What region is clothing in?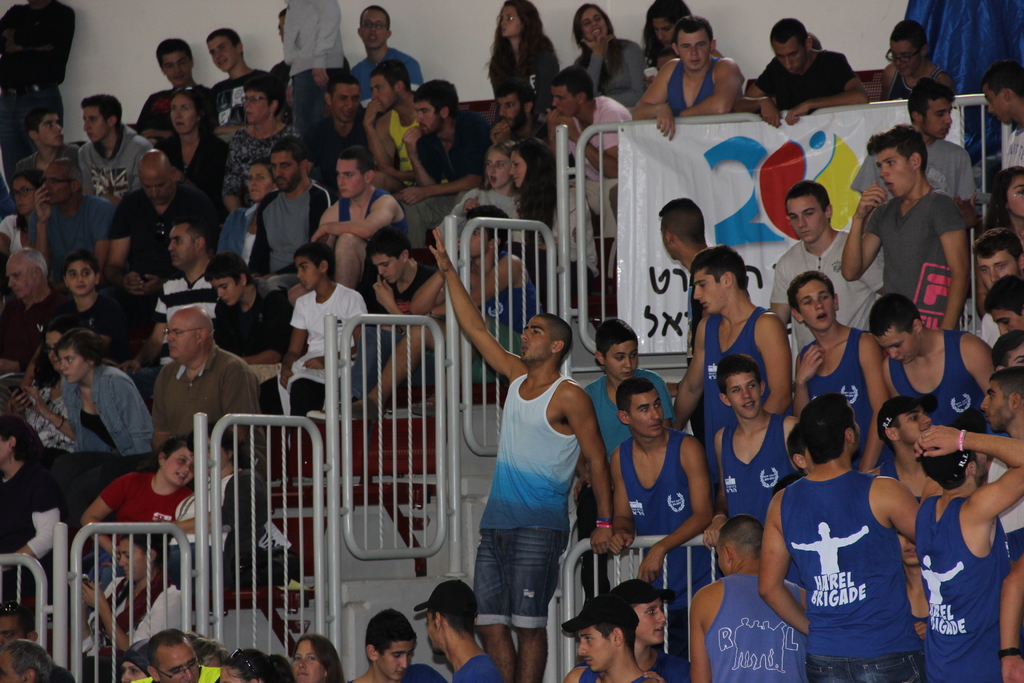
(x1=883, y1=330, x2=991, y2=477).
